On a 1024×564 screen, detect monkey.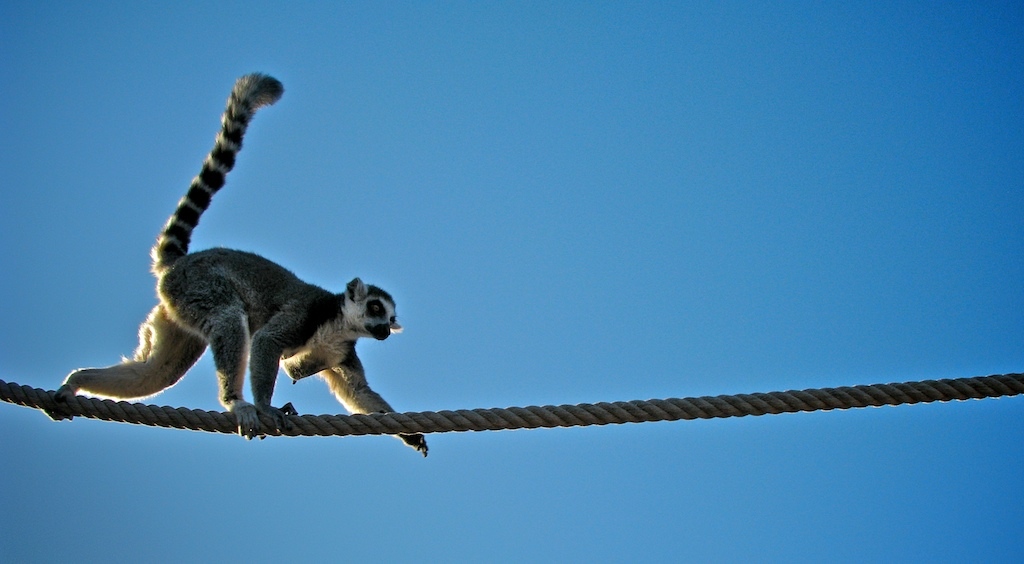
box=[46, 70, 429, 454].
